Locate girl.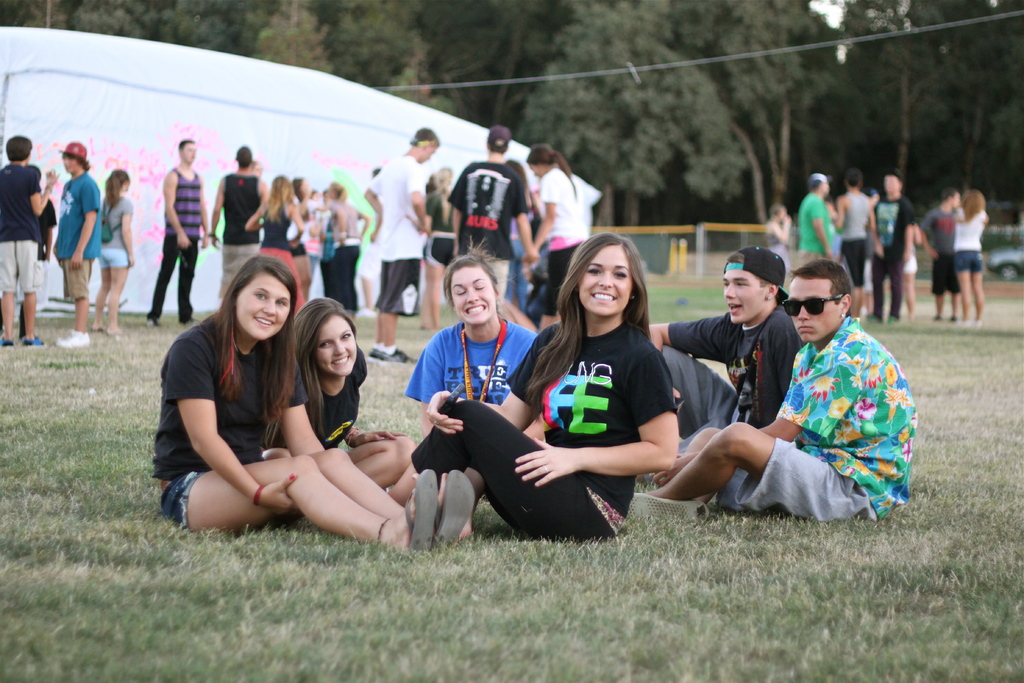
Bounding box: box(268, 295, 417, 488).
